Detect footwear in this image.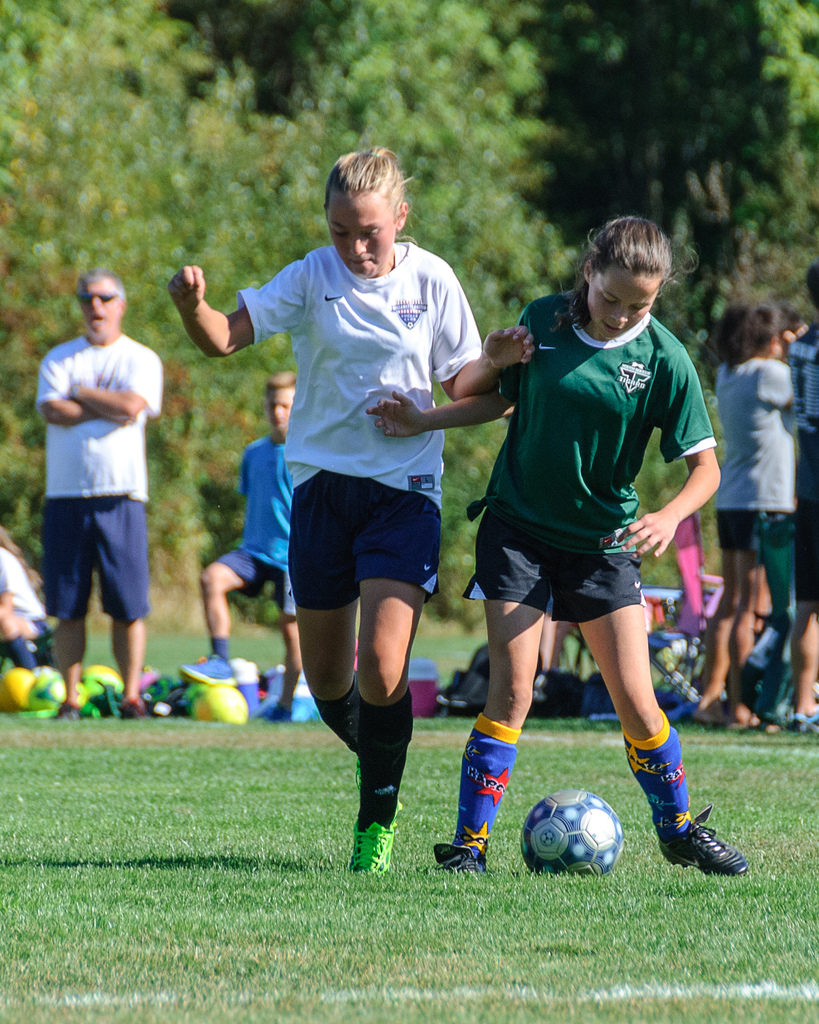
Detection: 175/655/233/683.
